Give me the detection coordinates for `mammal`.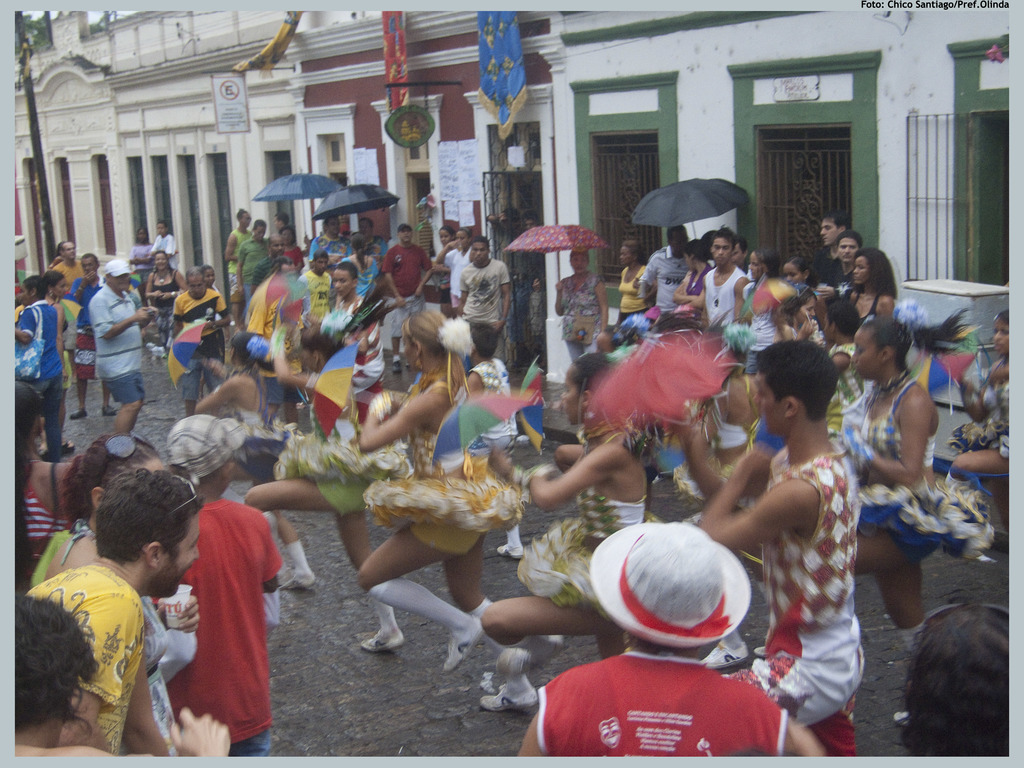
[left=364, top=306, right=537, bottom=717].
